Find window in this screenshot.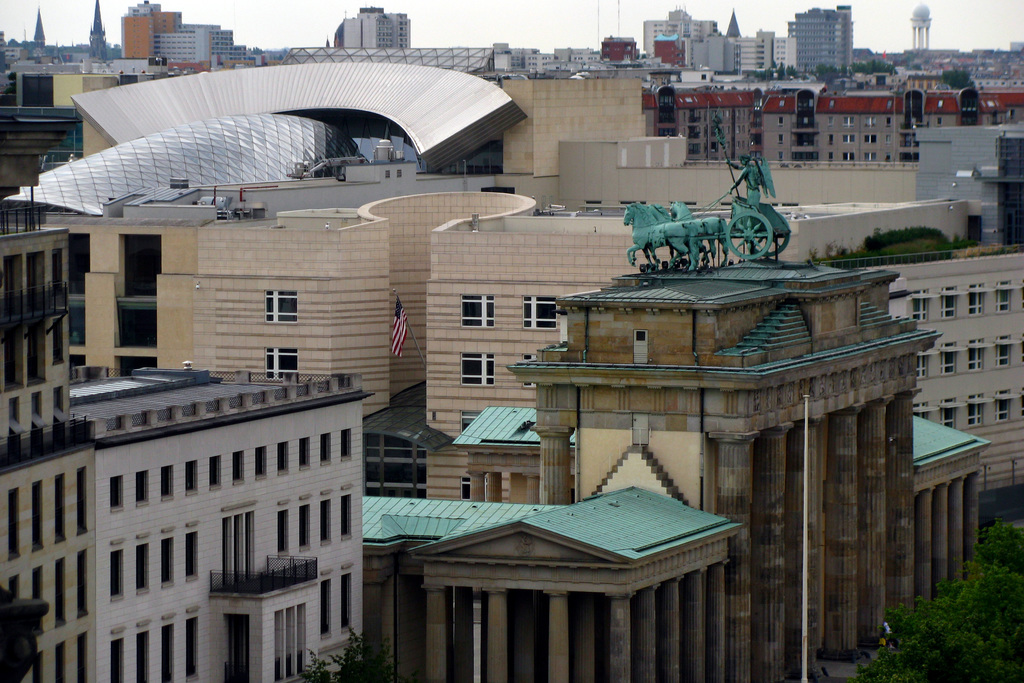
The bounding box for window is bbox=[884, 117, 891, 124].
